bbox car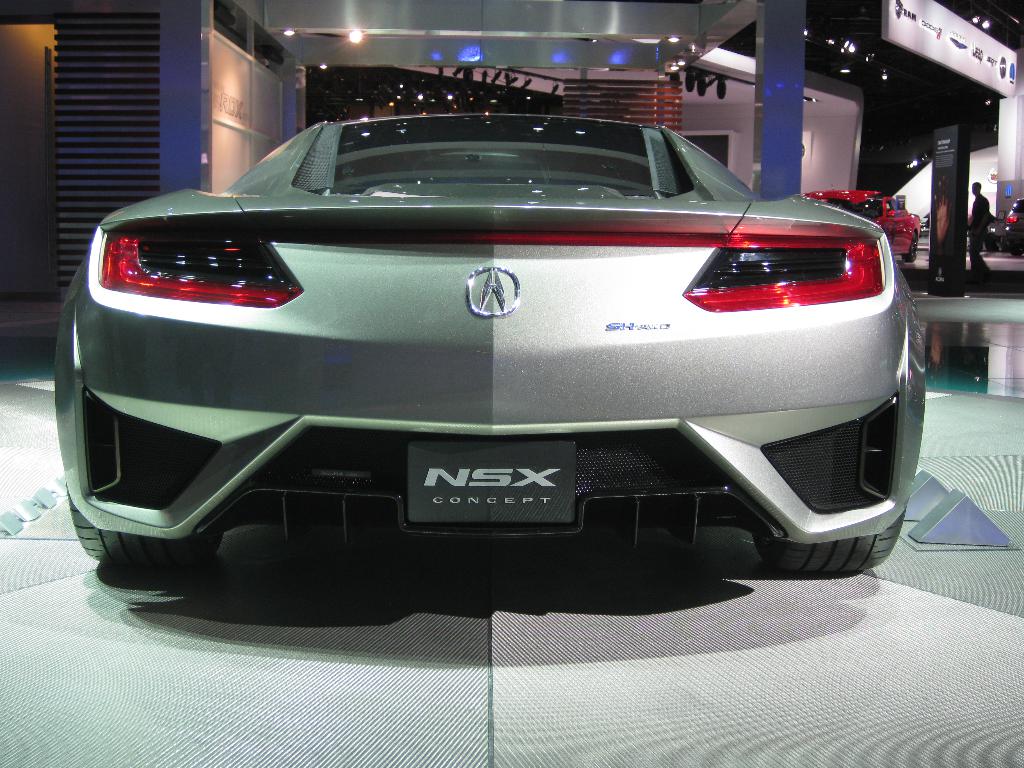
BBox(799, 187, 925, 273)
